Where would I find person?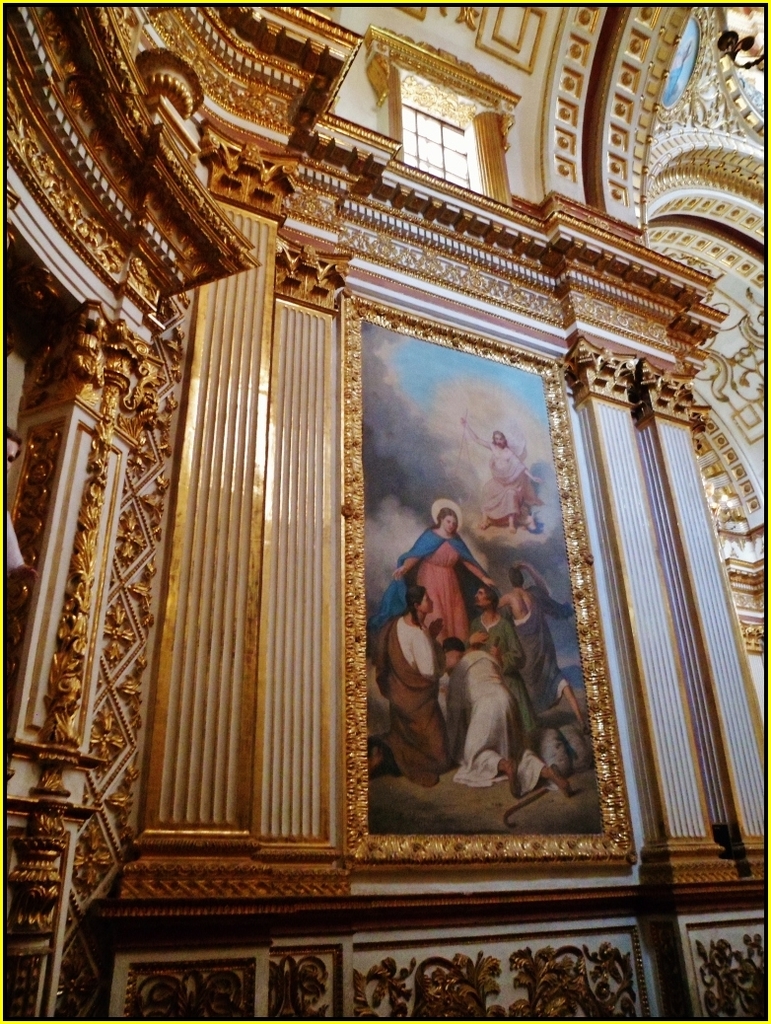
At <box>391,510,494,652</box>.
